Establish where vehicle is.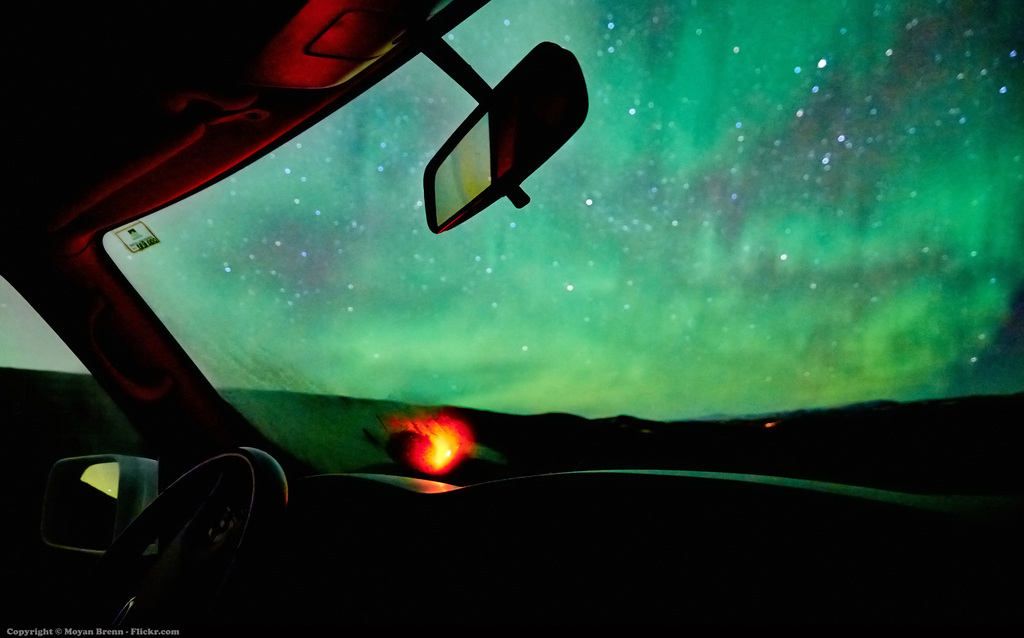
Established at bbox(0, 0, 916, 637).
